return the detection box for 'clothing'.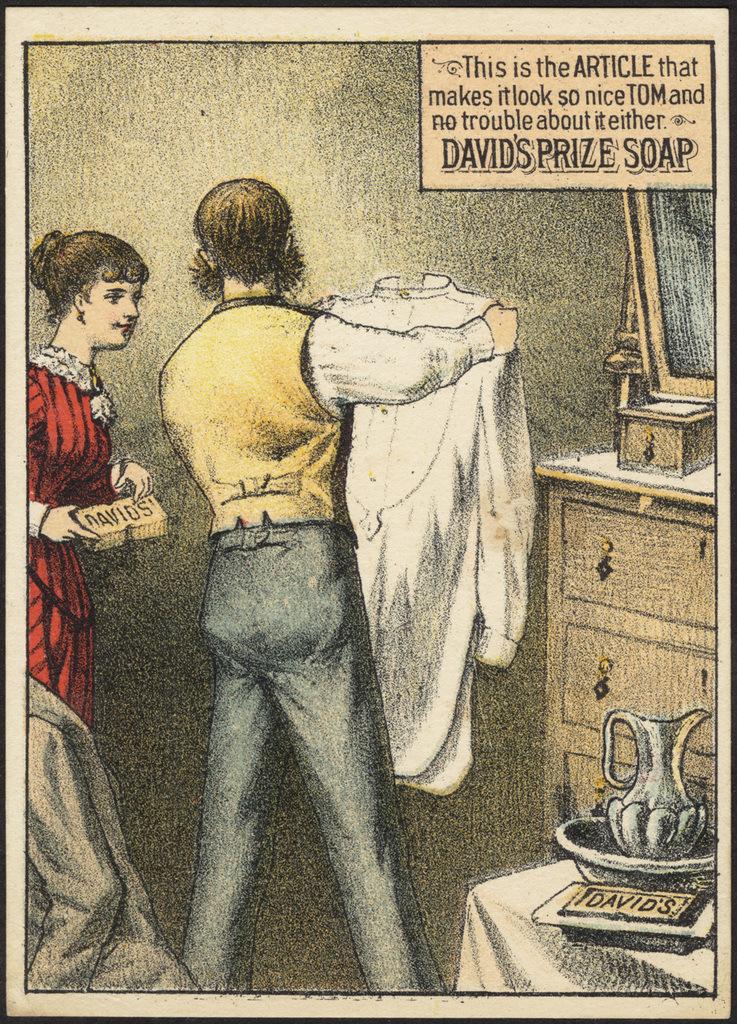
<box>160,298,348,525</box>.
